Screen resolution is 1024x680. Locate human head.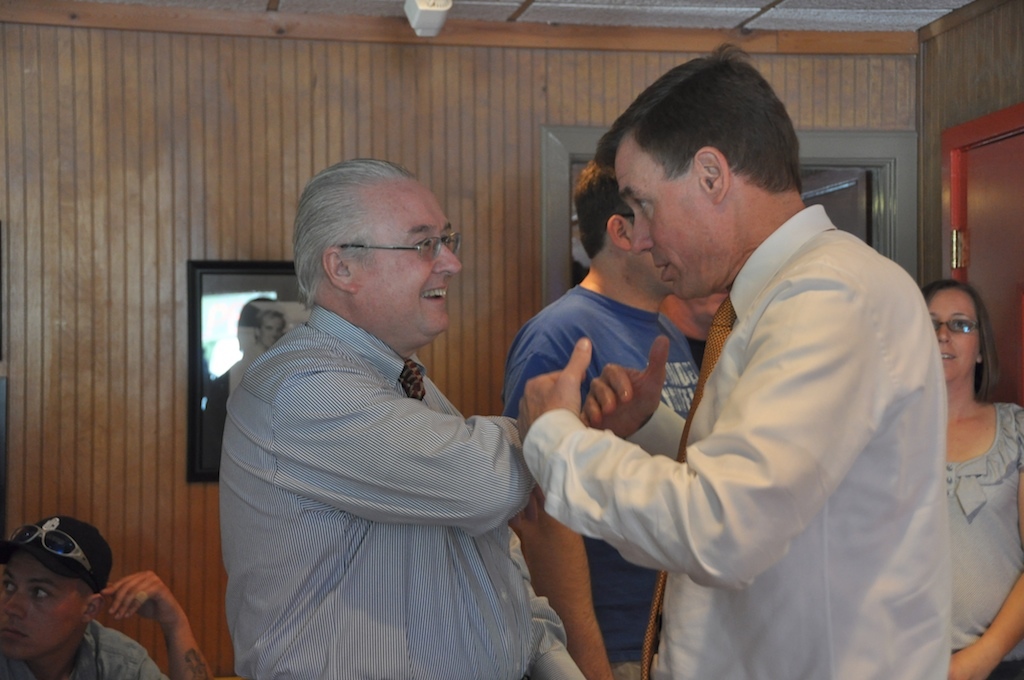
box=[573, 155, 677, 308].
